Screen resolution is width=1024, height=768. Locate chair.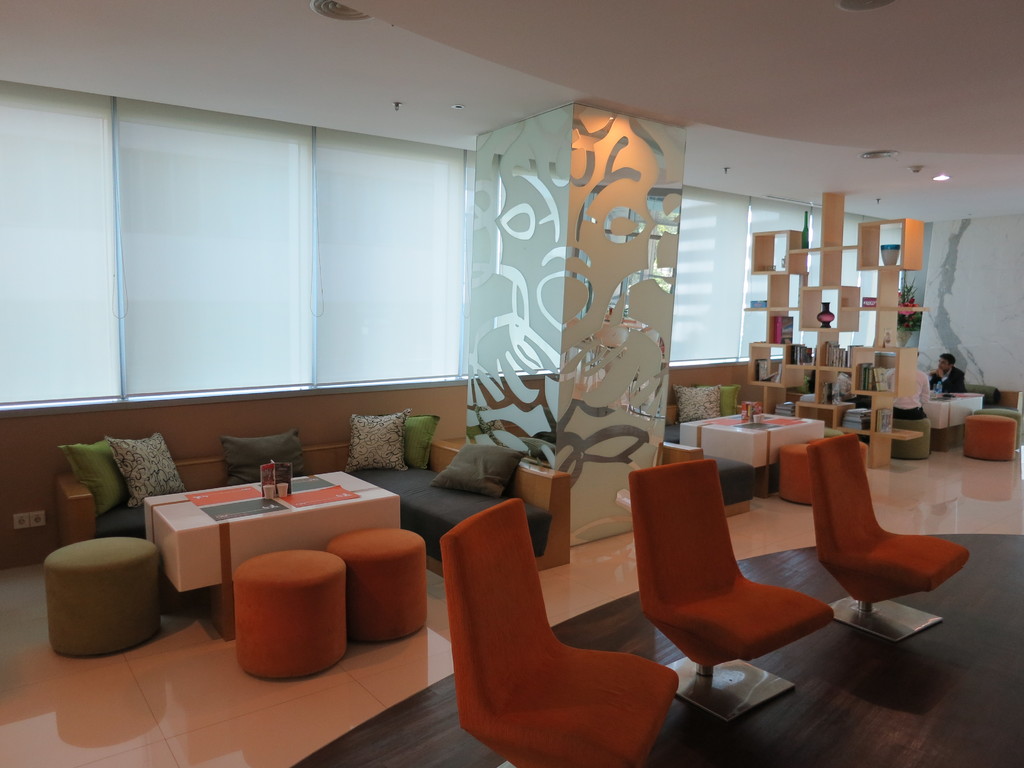
Rect(624, 451, 835, 725).
